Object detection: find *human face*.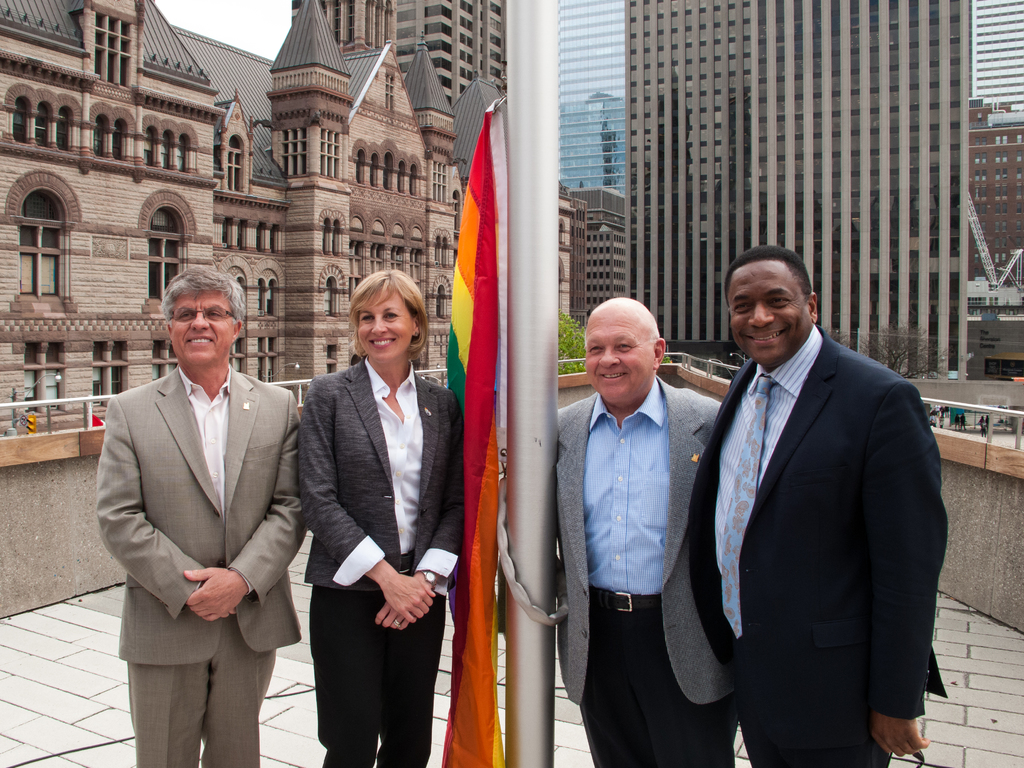
(x1=586, y1=307, x2=652, y2=399).
